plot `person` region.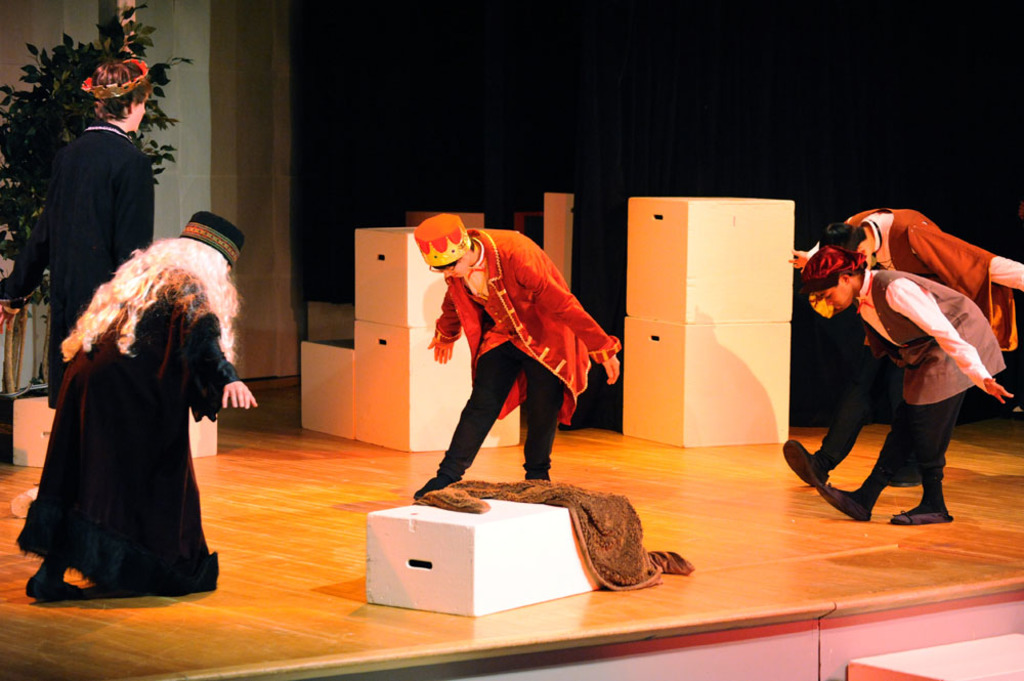
Plotted at pyautogui.locateOnScreen(783, 200, 1023, 484).
